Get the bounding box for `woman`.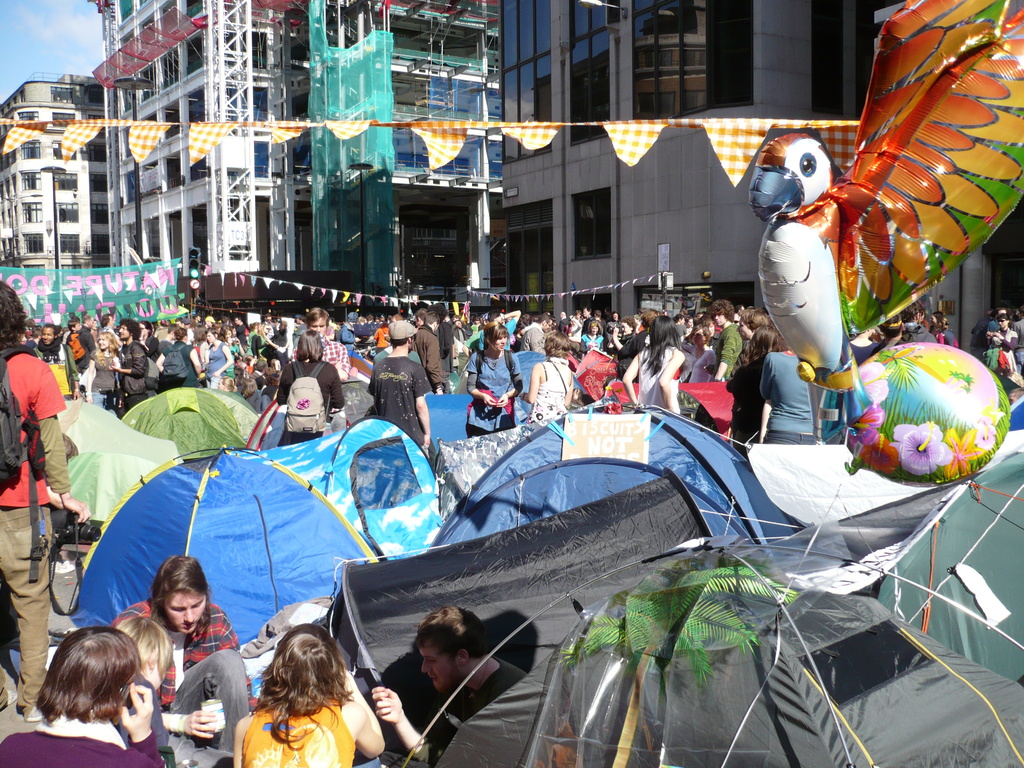
<region>246, 322, 264, 347</region>.
